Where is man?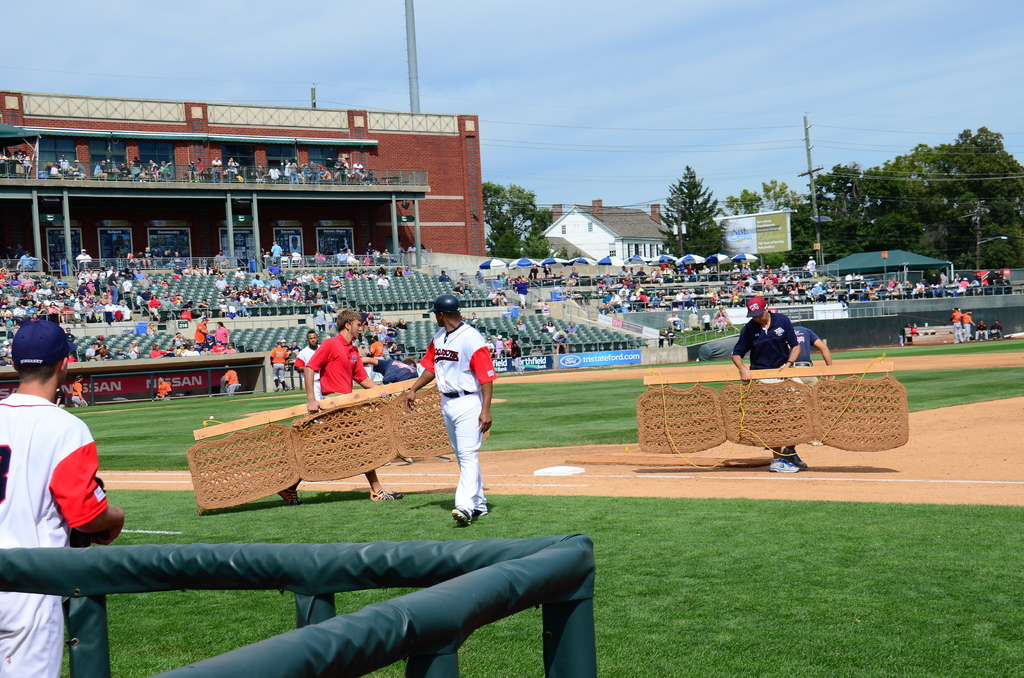
detection(711, 303, 728, 329).
